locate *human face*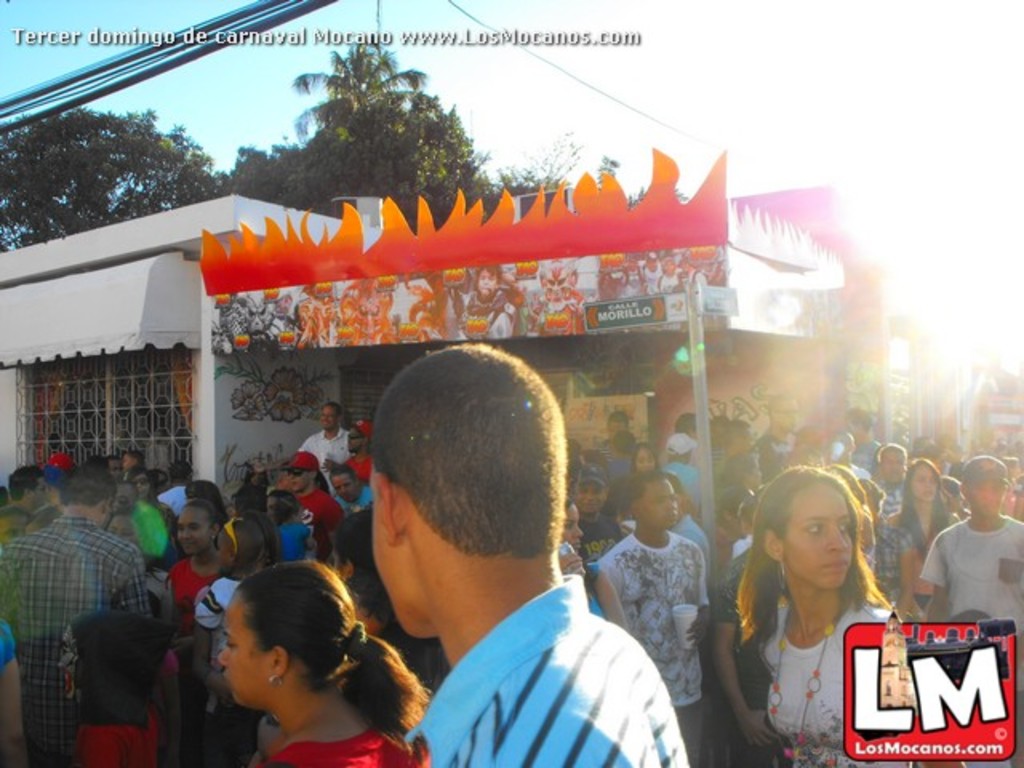
563, 502, 587, 555
